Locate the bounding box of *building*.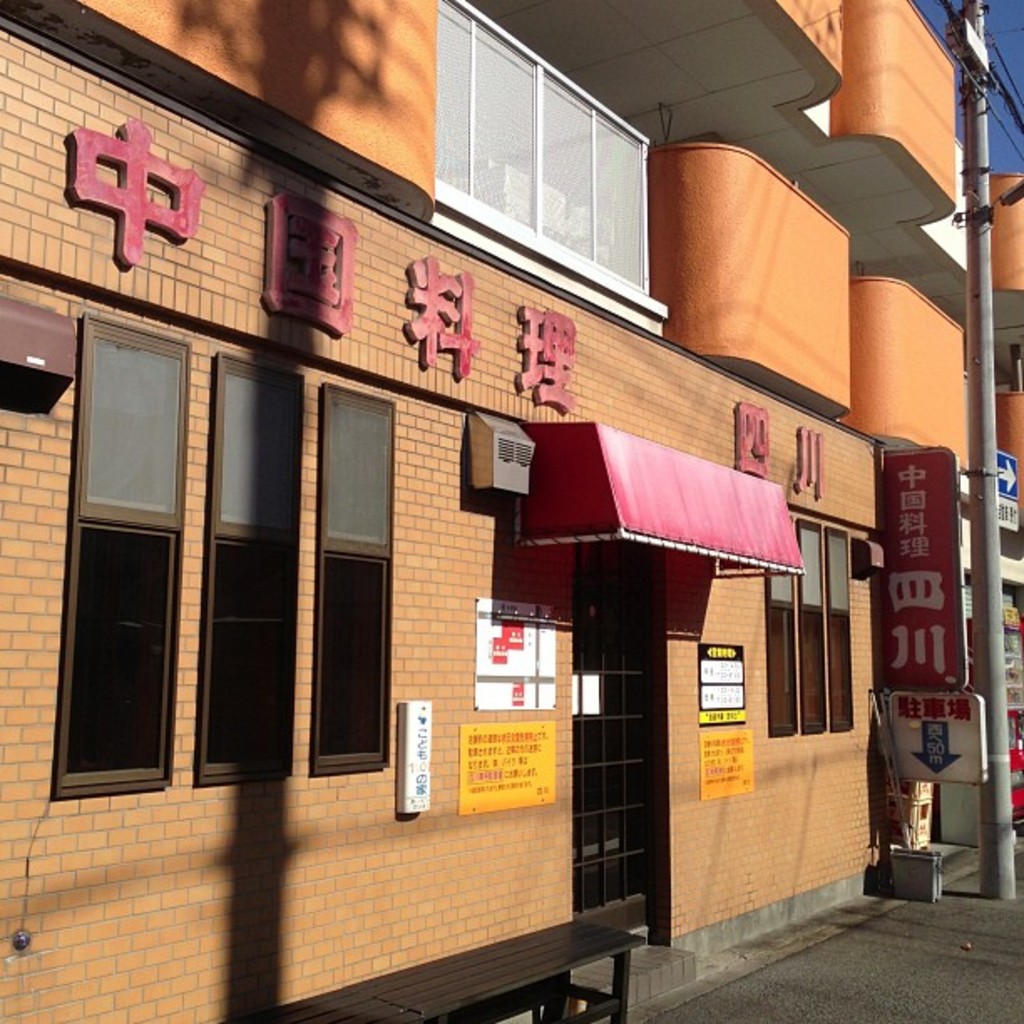
Bounding box: 0 0 1022 1022.
